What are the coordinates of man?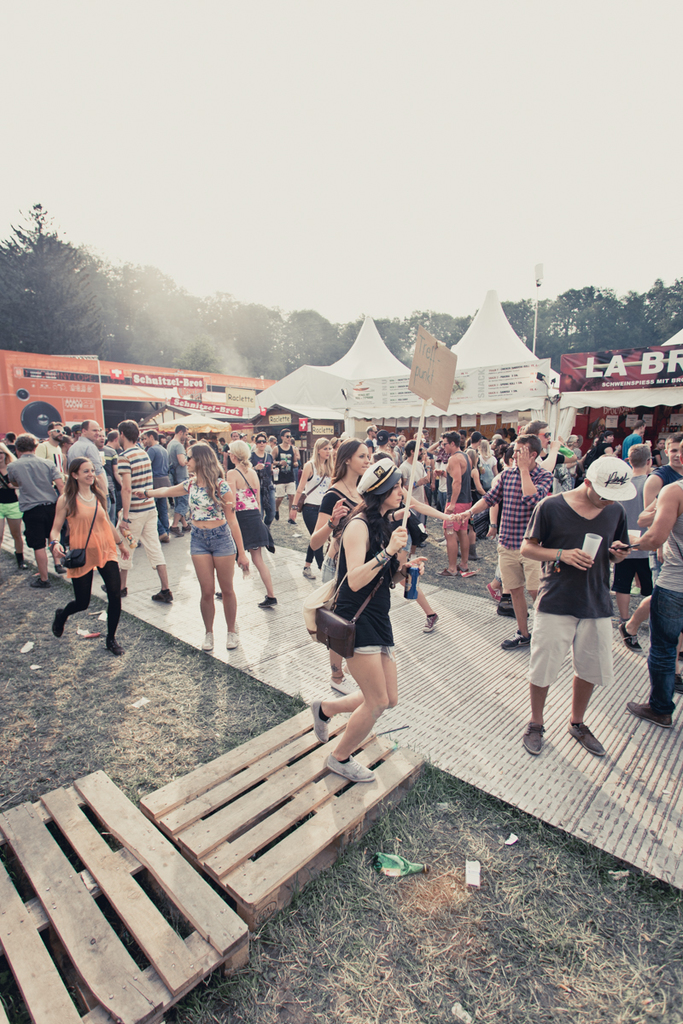
<box>436,428,475,581</box>.
